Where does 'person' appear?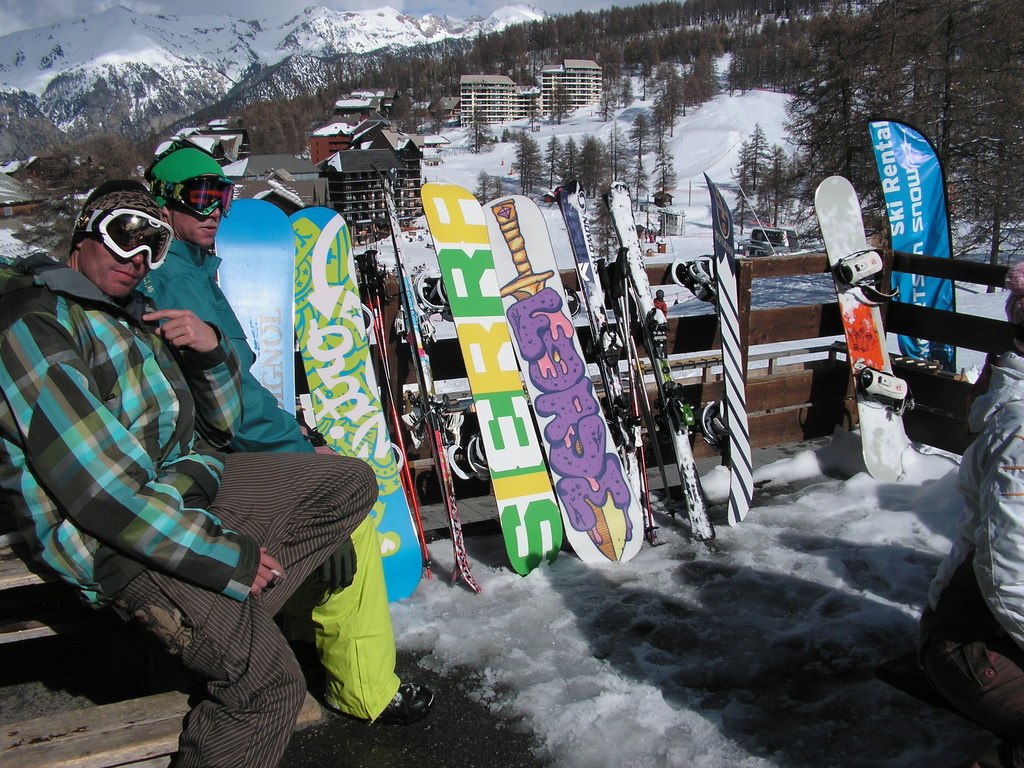
Appears at Rect(913, 264, 1023, 767).
